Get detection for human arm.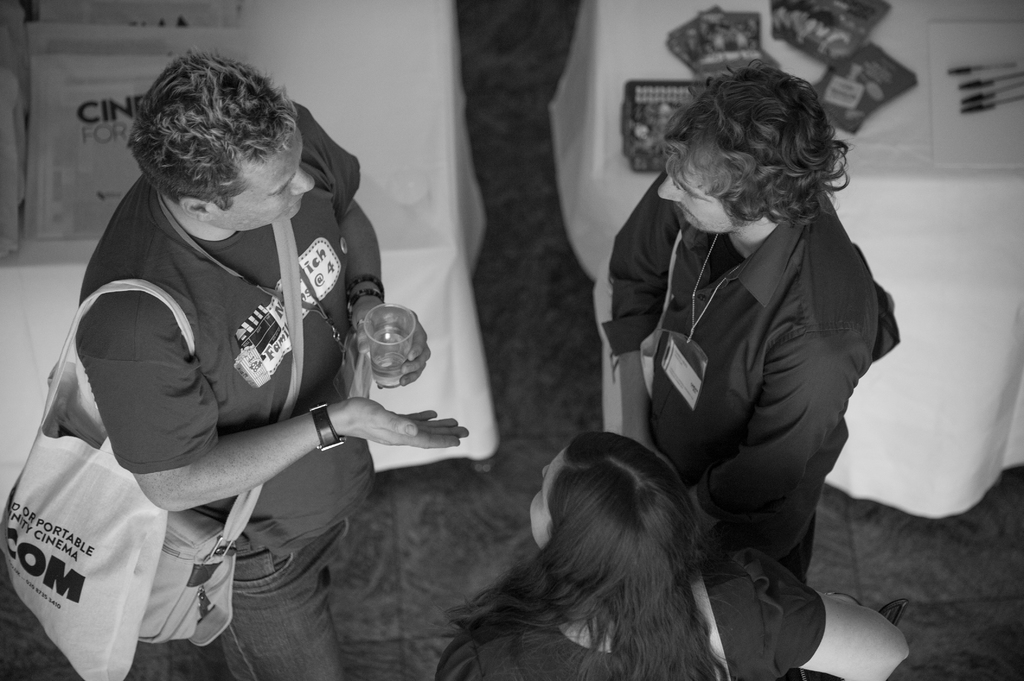
Detection: l=313, t=115, r=433, b=388.
